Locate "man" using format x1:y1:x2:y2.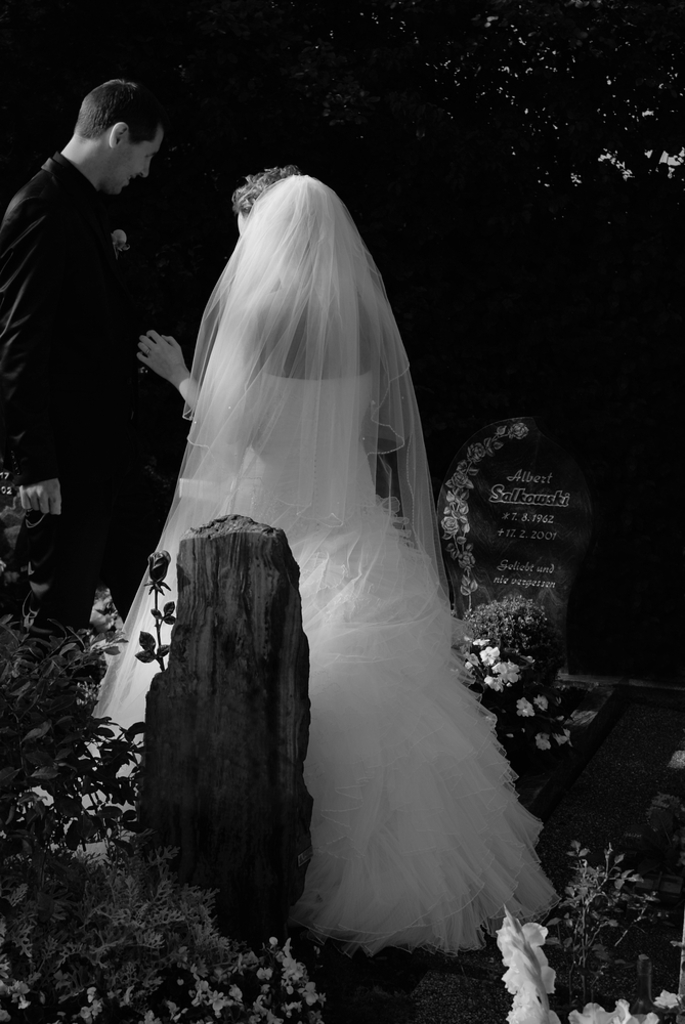
6:58:191:559.
